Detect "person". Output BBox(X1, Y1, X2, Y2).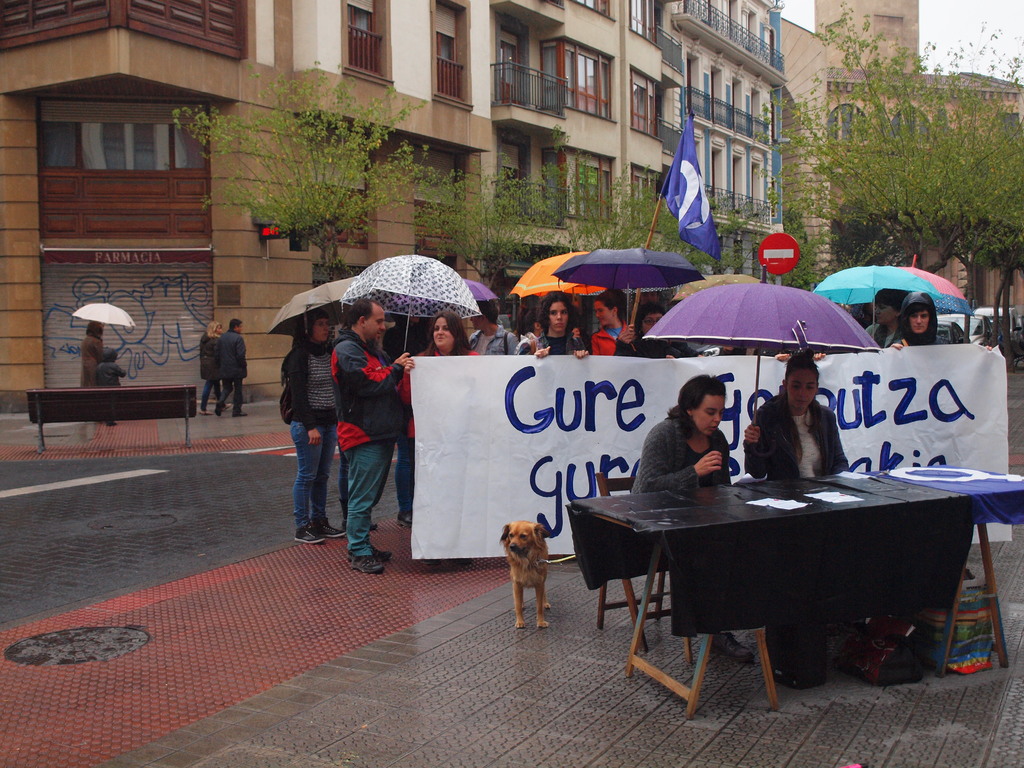
BBox(511, 298, 549, 355).
